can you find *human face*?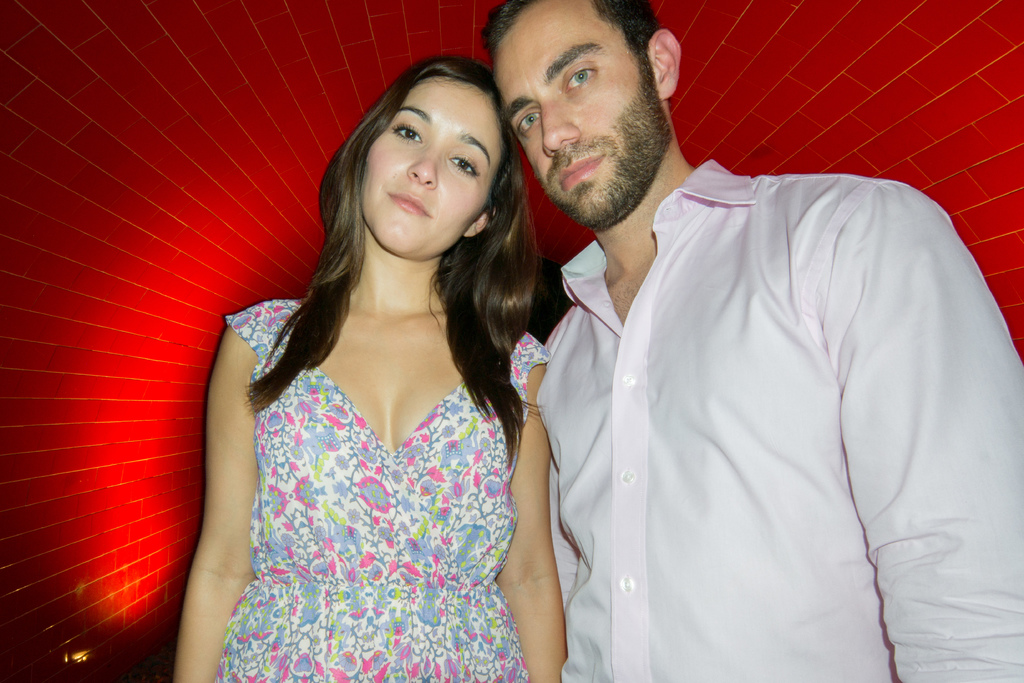
Yes, bounding box: Rect(490, 0, 667, 222).
